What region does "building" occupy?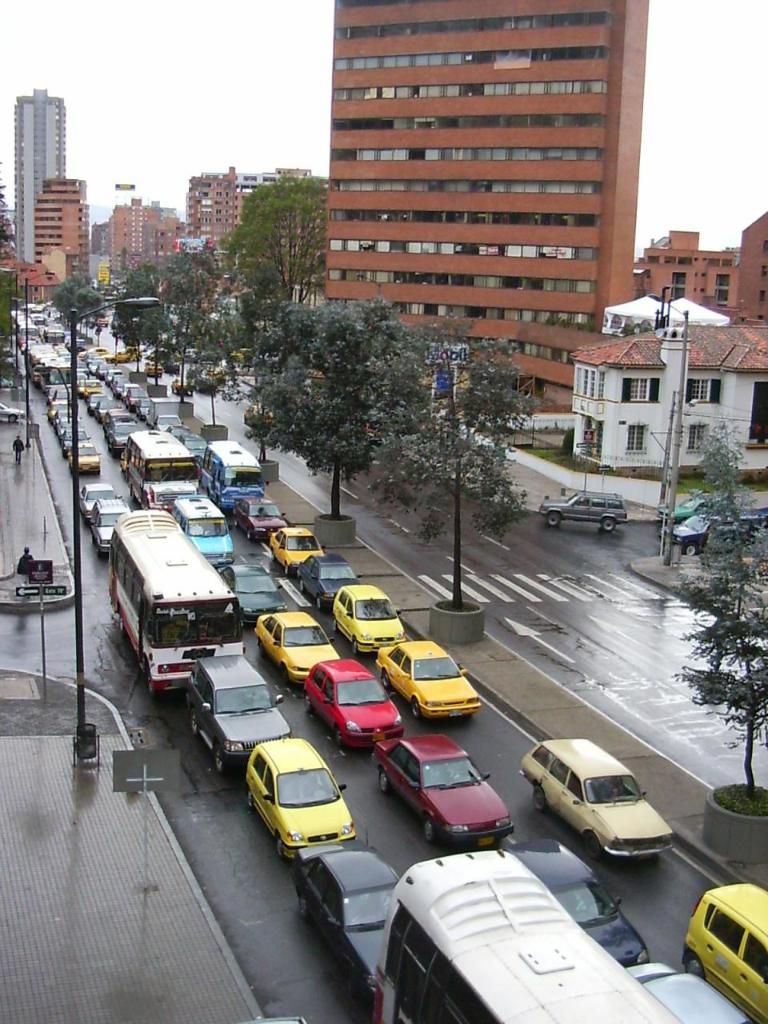
BBox(566, 322, 767, 469).
